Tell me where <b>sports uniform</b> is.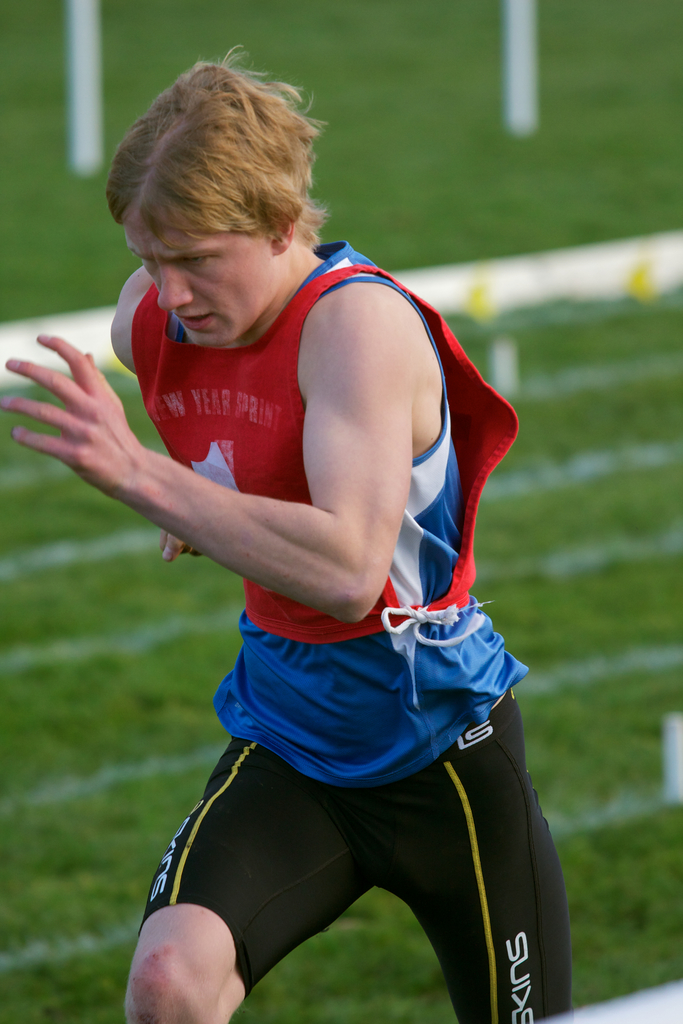
<b>sports uniform</b> is at locate(133, 234, 516, 640).
